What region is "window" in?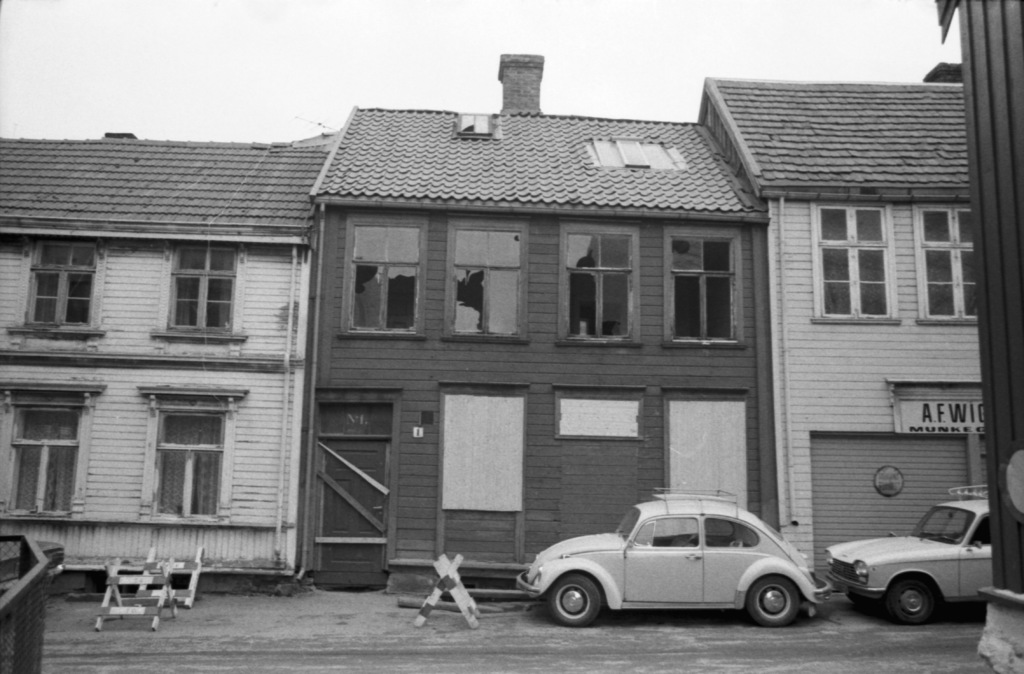
left=123, top=370, right=236, bottom=537.
